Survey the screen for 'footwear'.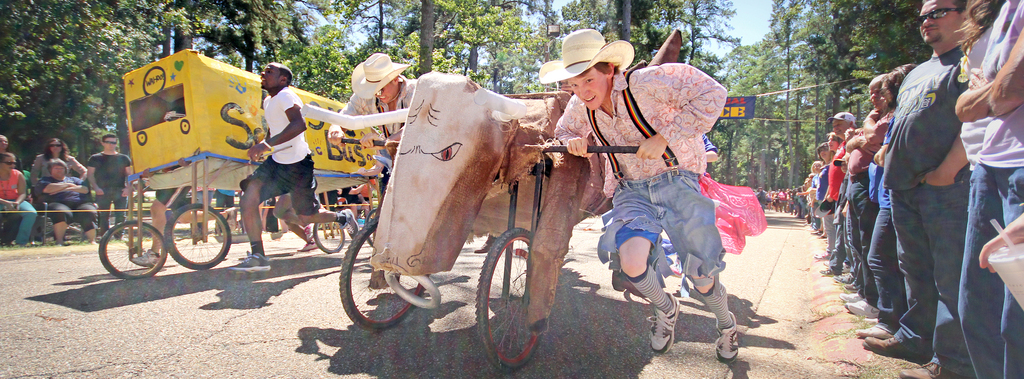
Survey found: rect(841, 300, 882, 317).
